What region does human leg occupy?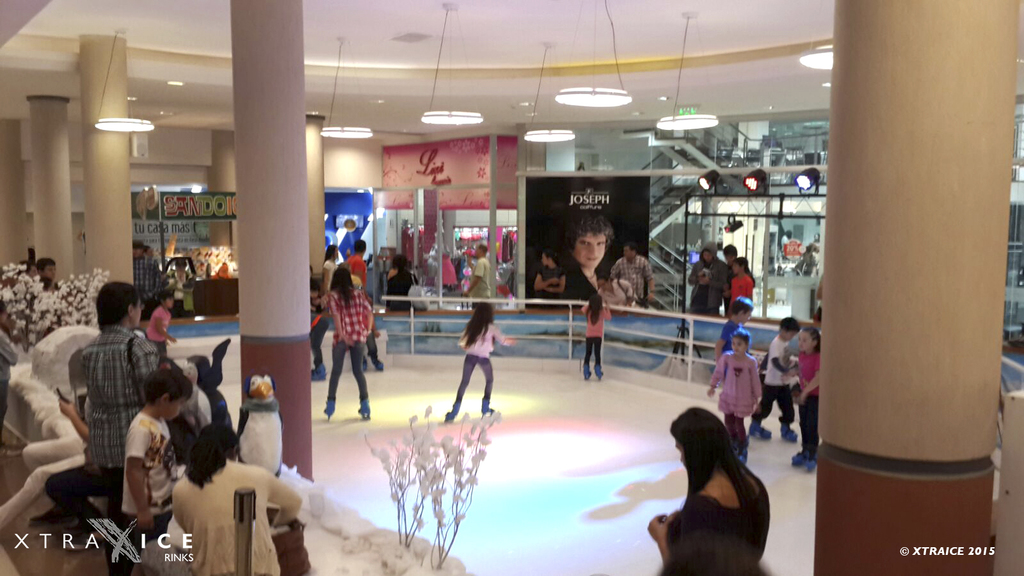
select_region(324, 339, 349, 423).
